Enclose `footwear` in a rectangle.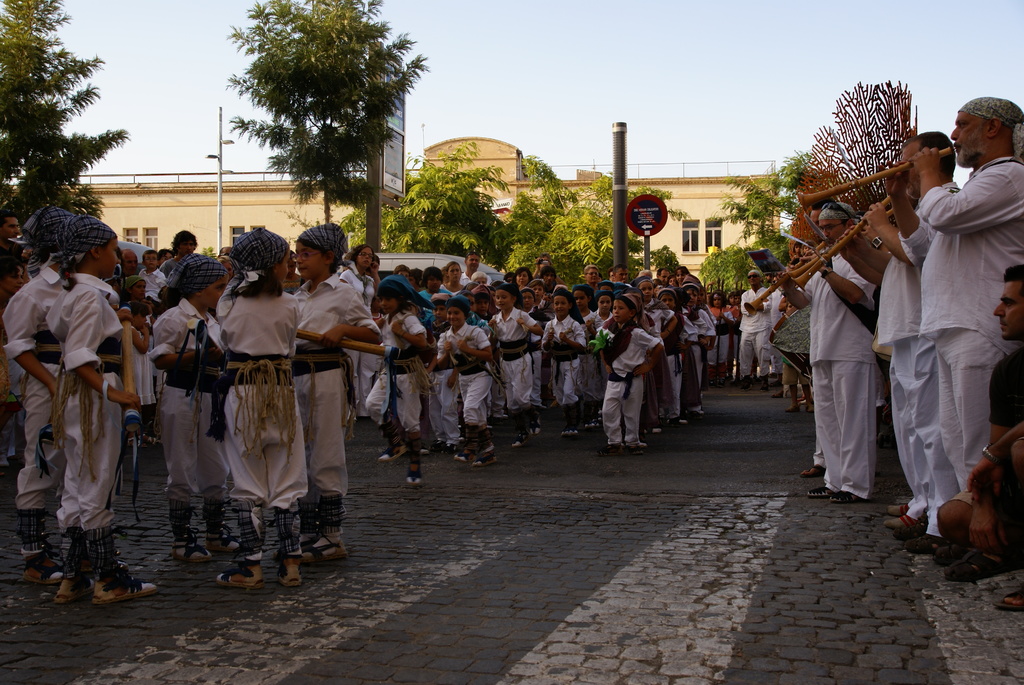
{"x1": 884, "y1": 512, "x2": 922, "y2": 530}.
